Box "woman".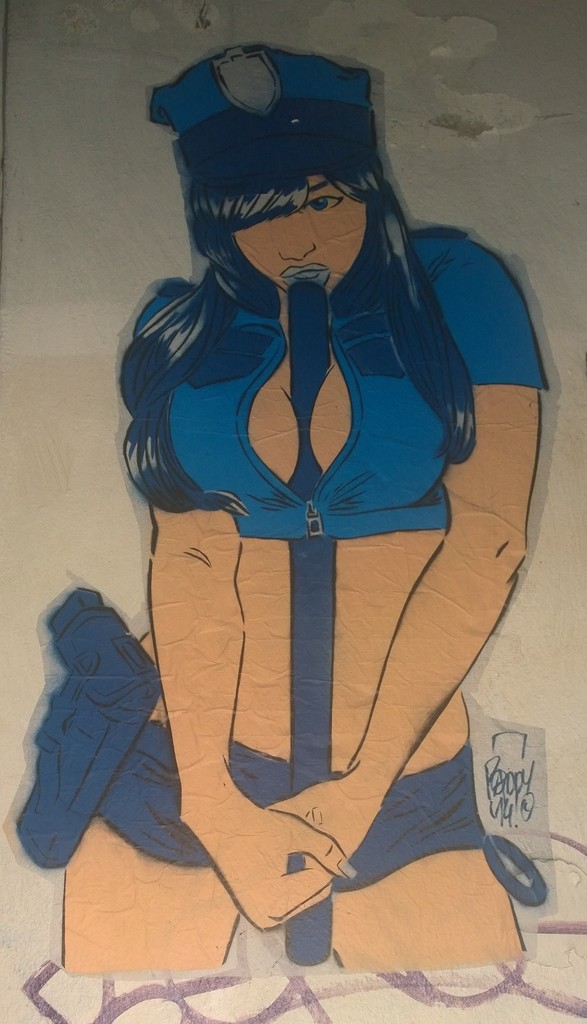
(left=96, top=6, right=506, bottom=943).
